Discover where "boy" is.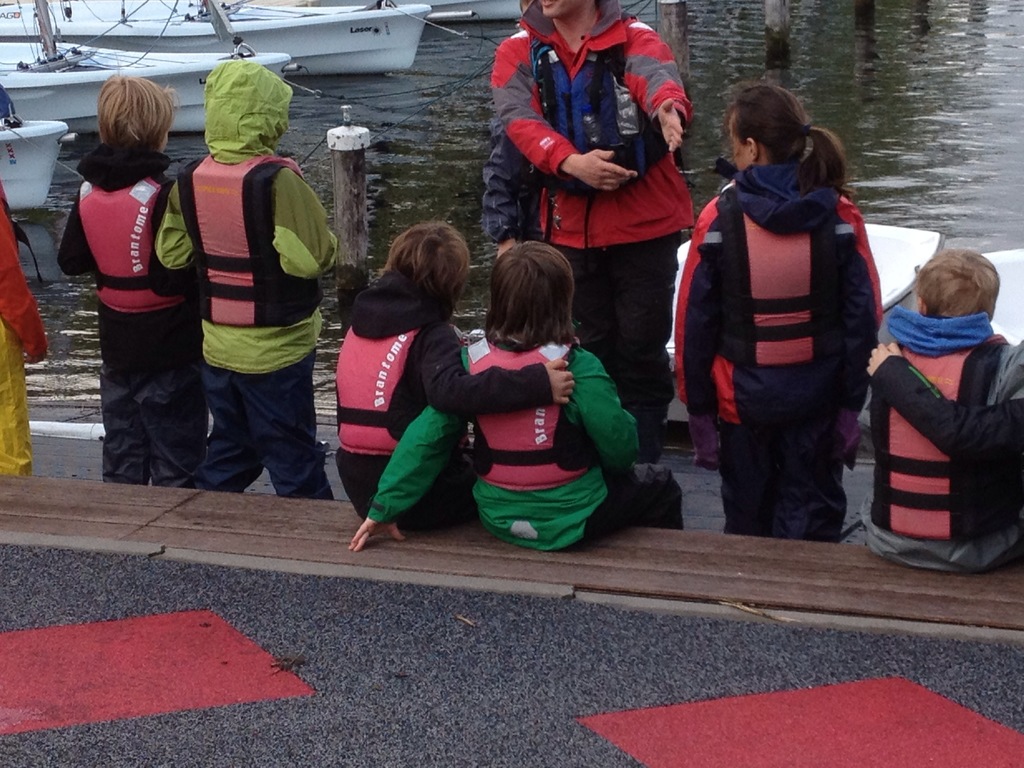
Discovered at 142:73:337:517.
